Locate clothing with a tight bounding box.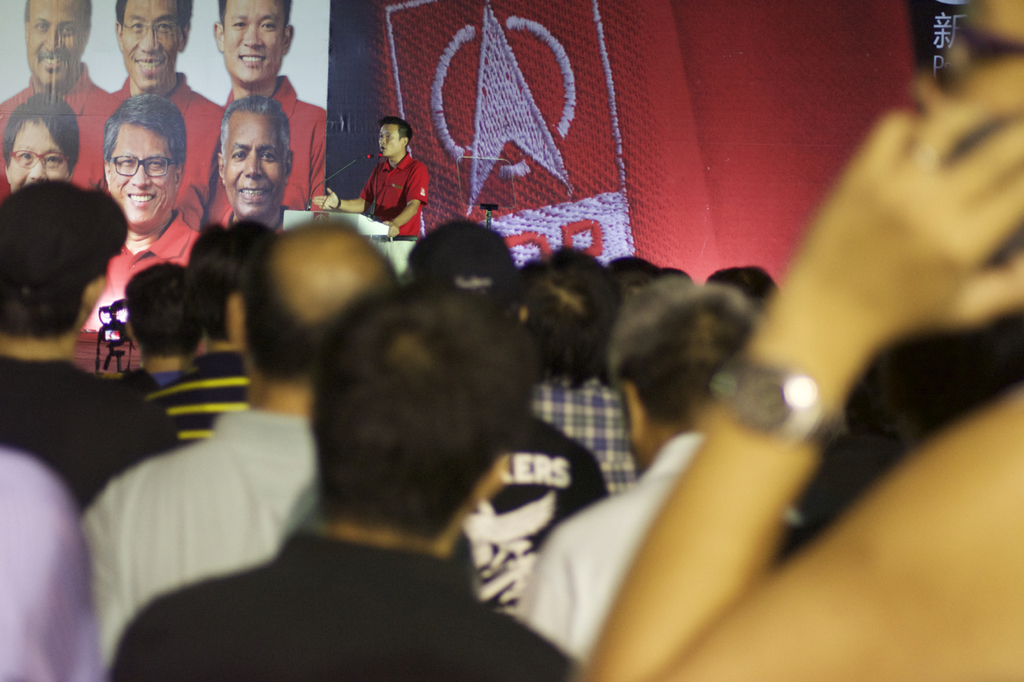
l=74, t=403, r=323, b=681.
